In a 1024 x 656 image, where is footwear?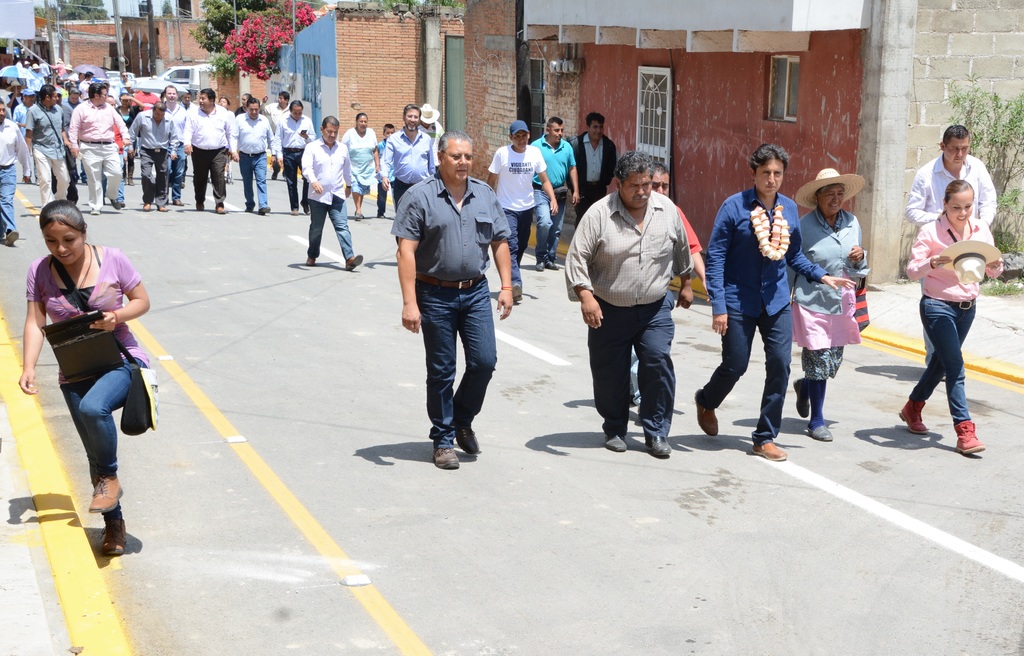
x1=513, y1=281, x2=524, y2=301.
